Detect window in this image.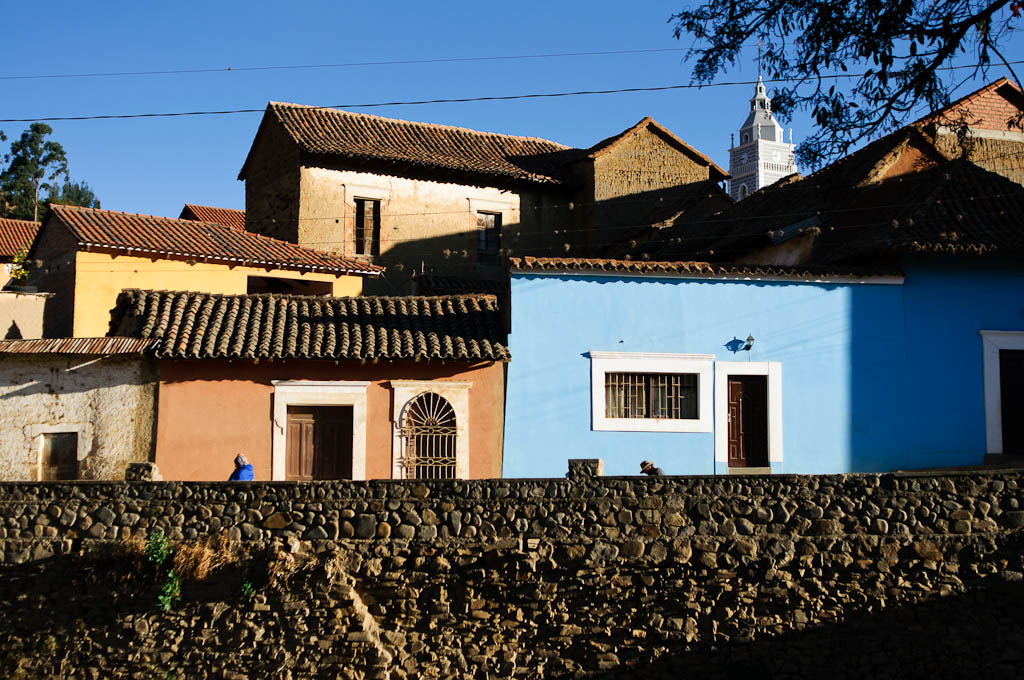
Detection: locate(339, 195, 380, 253).
